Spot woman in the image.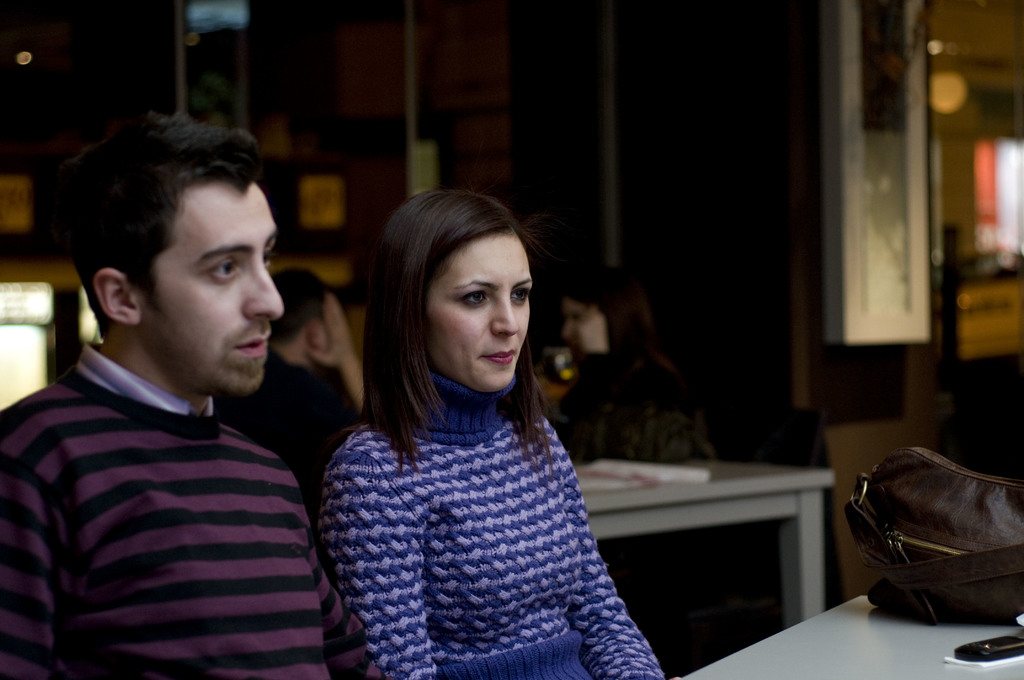
woman found at detection(301, 181, 682, 670).
